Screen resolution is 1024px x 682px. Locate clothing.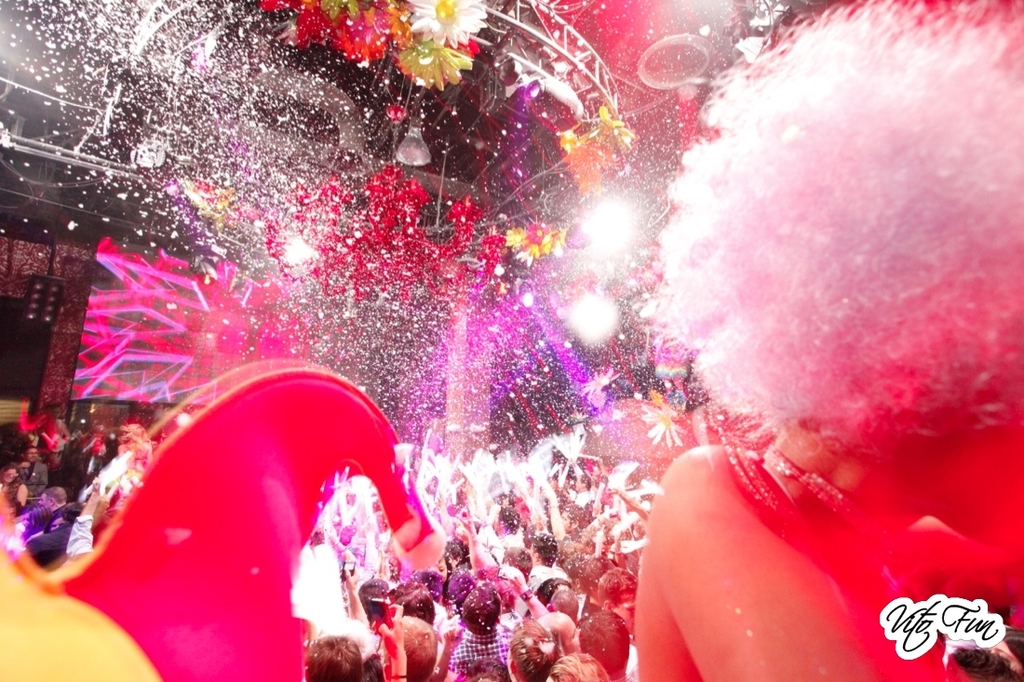
l=31, t=519, r=65, b=556.
